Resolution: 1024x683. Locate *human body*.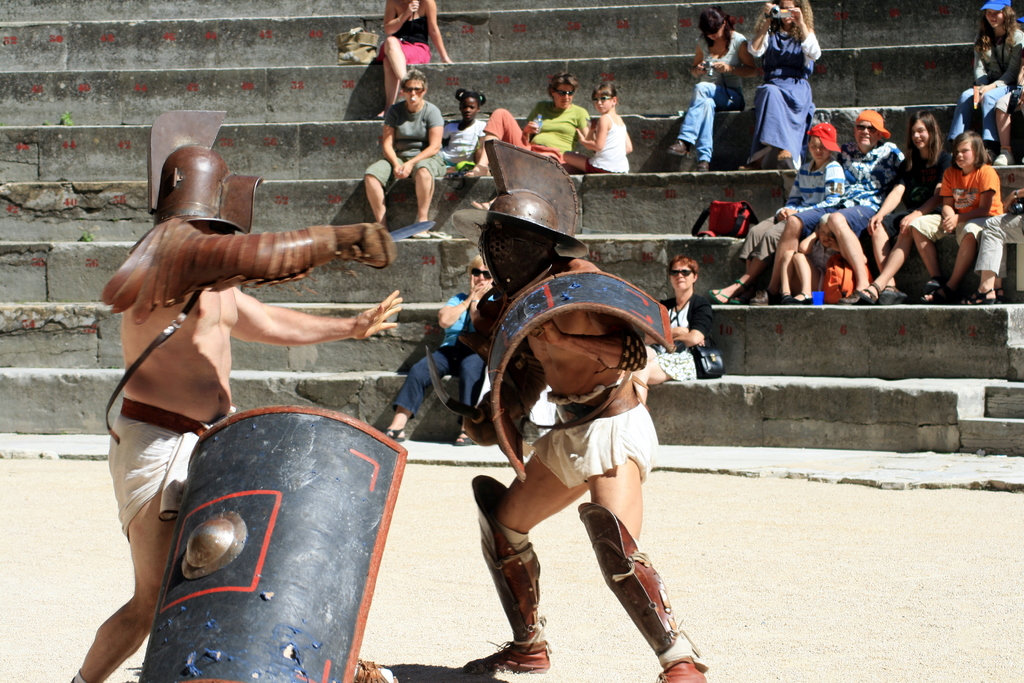
710 114 842 308.
